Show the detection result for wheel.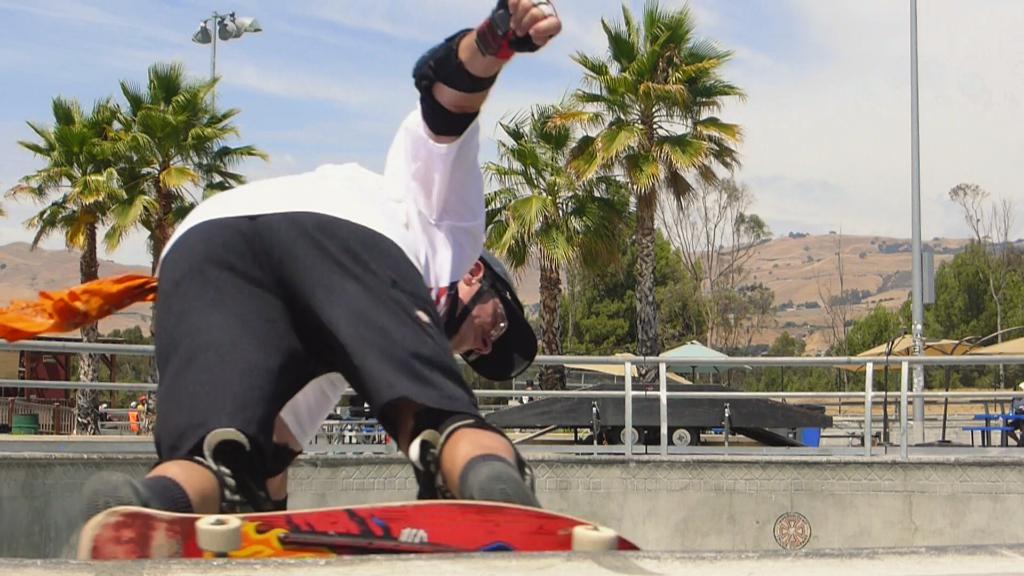
{"x1": 606, "y1": 423, "x2": 647, "y2": 444}.
